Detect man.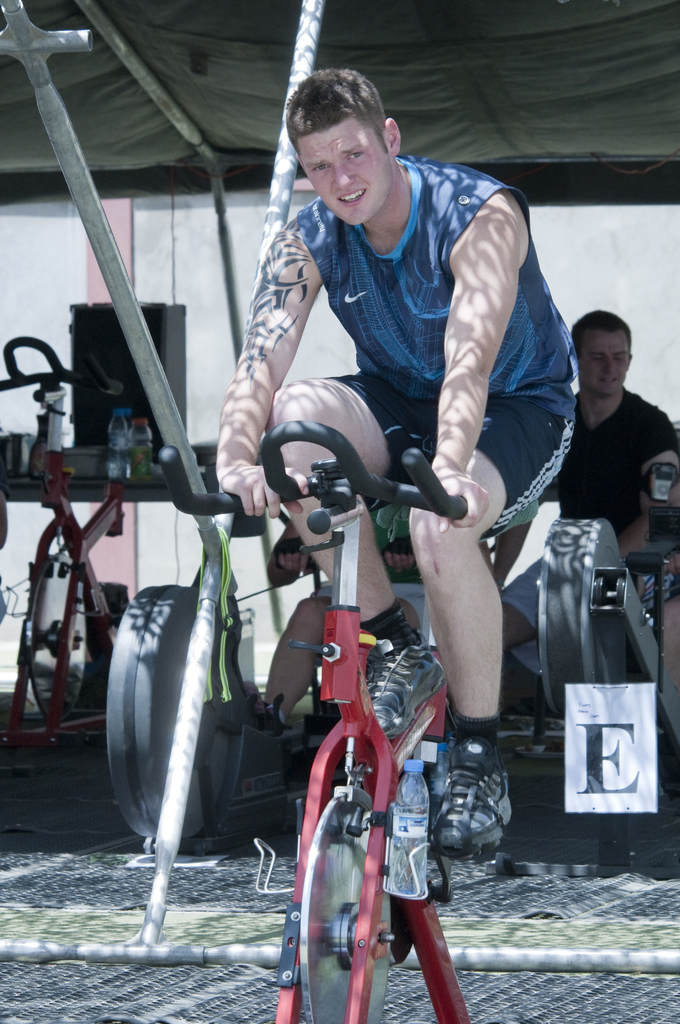
Detected at (x1=119, y1=109, x2=603, y2=812).
